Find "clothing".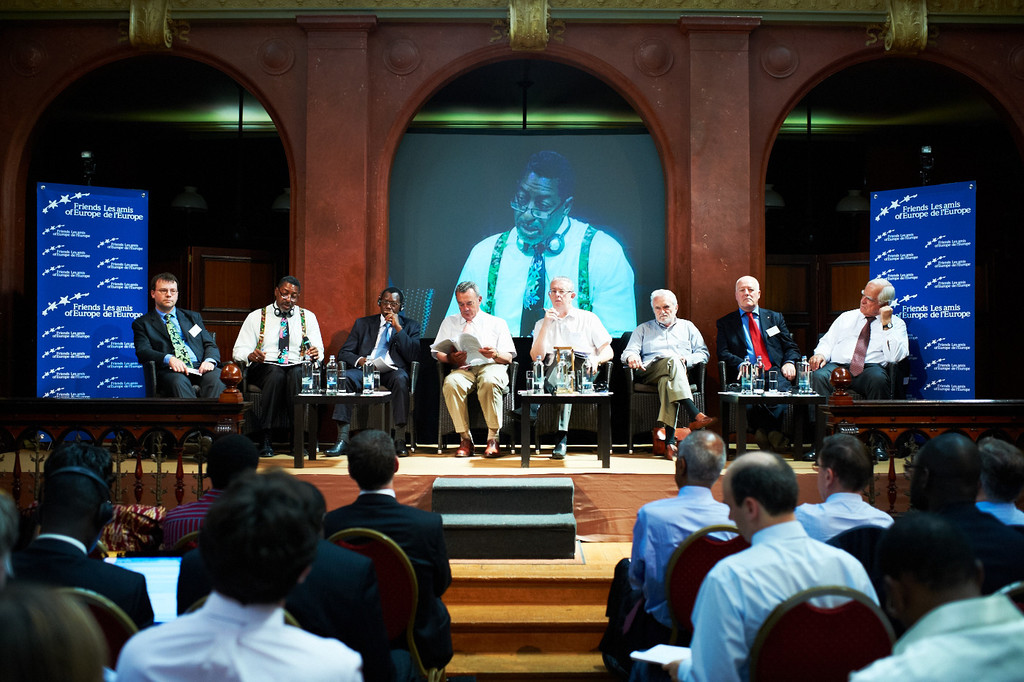
crop(3, 570, 105, 681).
